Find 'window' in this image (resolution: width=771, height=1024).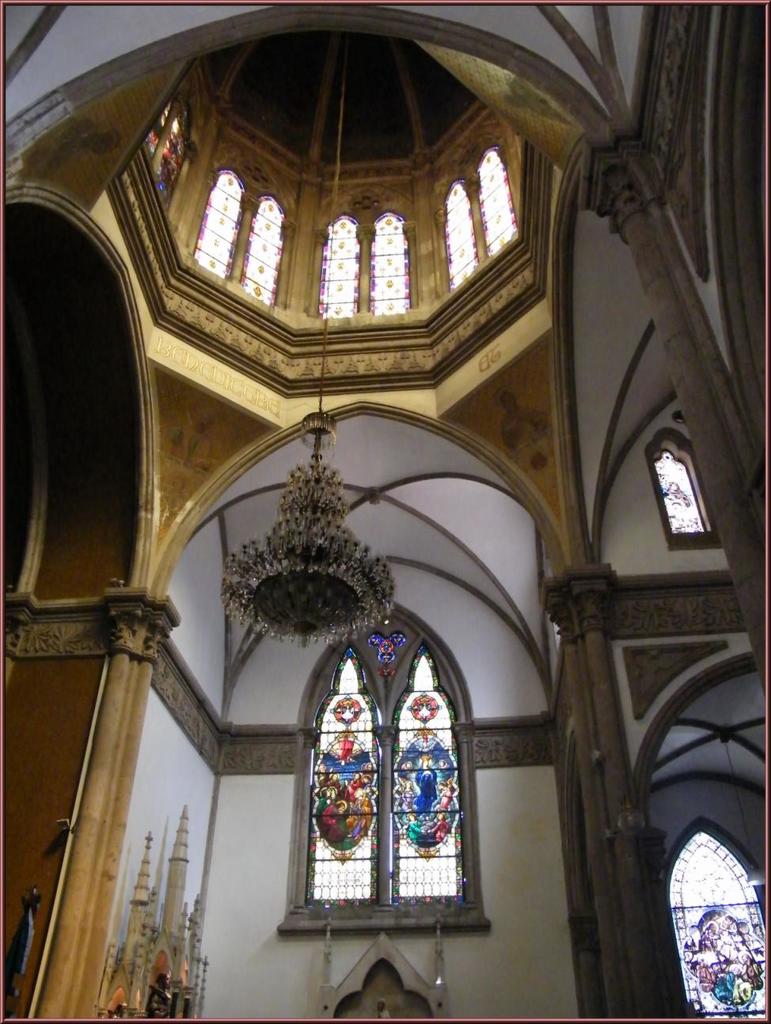
188,169,284,306.
